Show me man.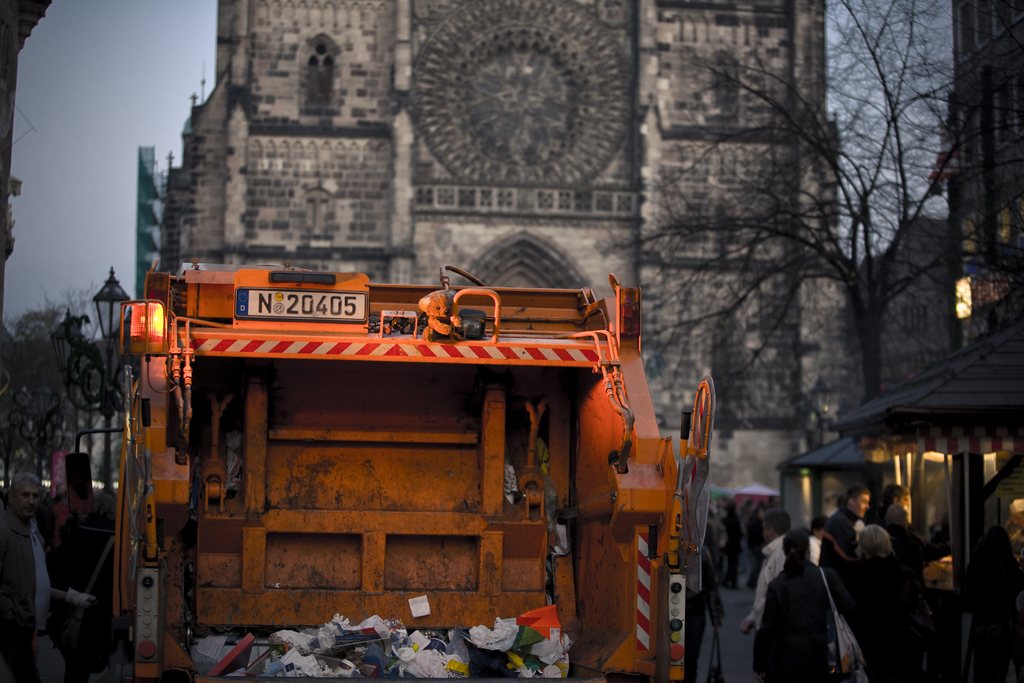
man is here: x1=751, y1=514, x2=847, y2=643.
